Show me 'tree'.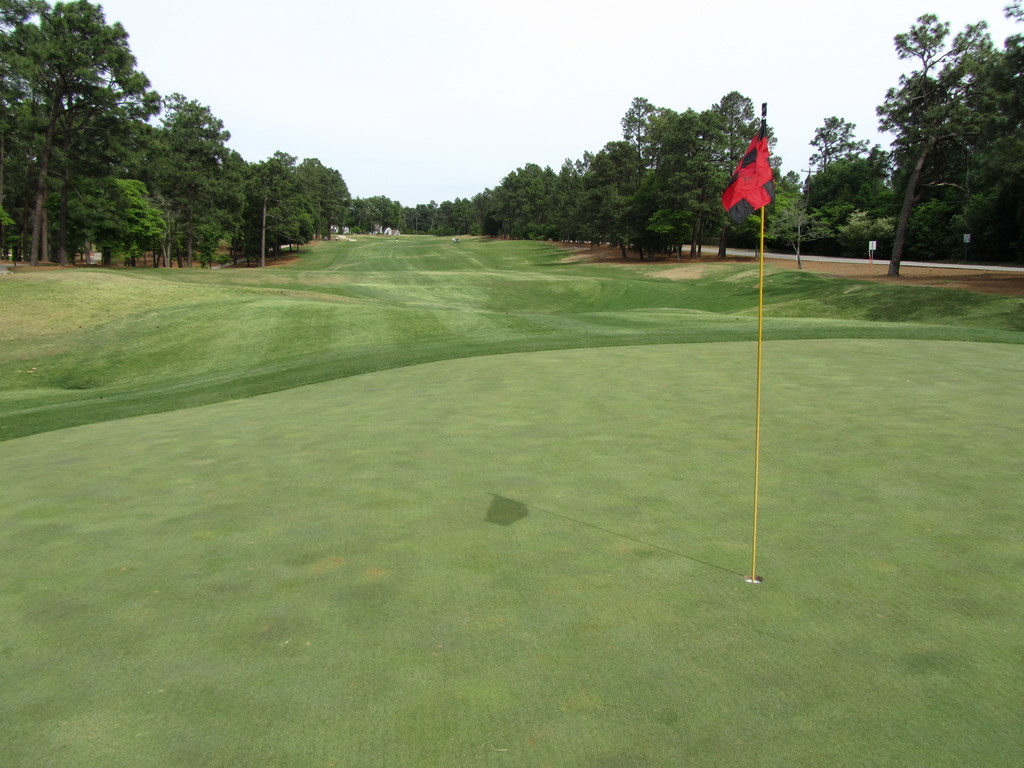
'tree' is here: 859, 8, 959, 240.
